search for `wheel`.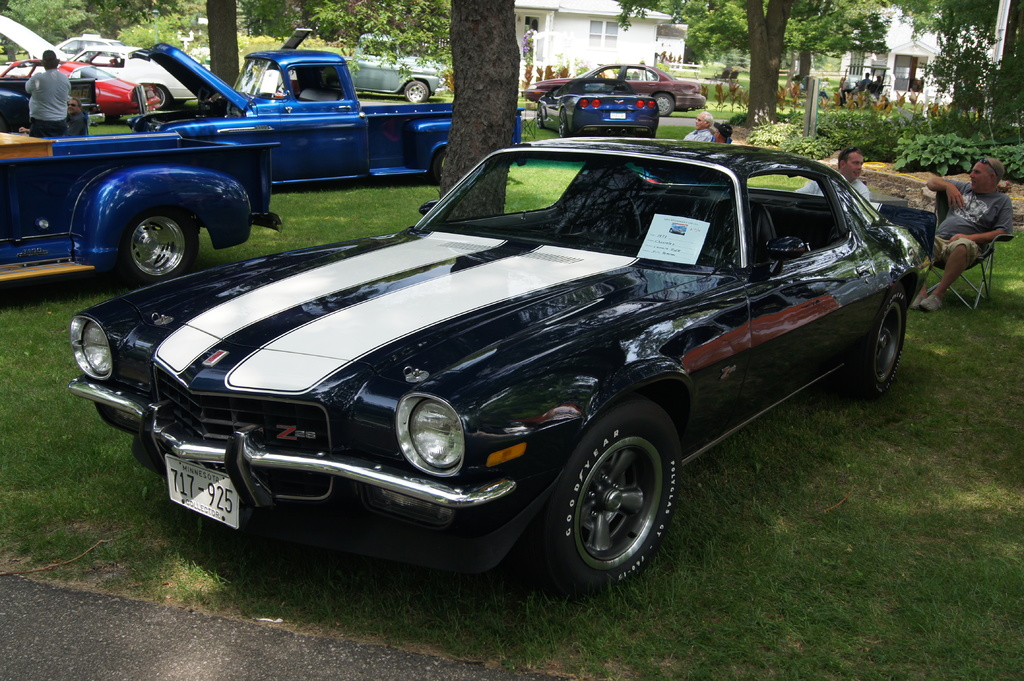
Found at l=649, t=91, r=678, b=120.
